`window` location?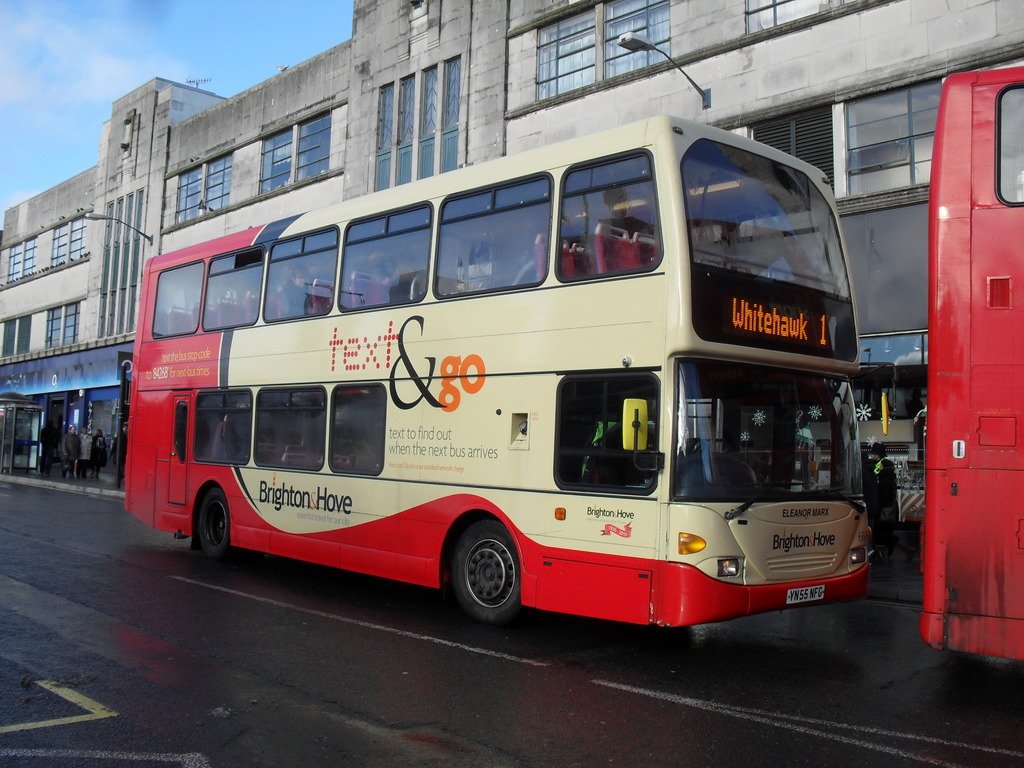
Rect(443, 51, 461, 132)
